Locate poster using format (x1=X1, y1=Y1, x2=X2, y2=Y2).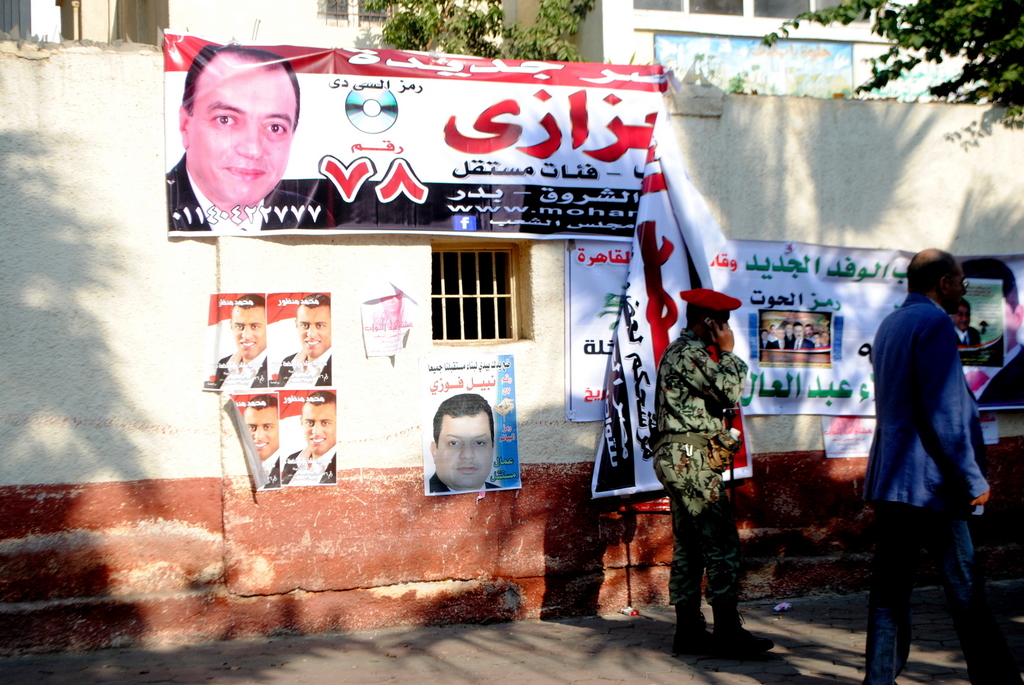
(x1=282, y1=392, x2=333, y2=485).
